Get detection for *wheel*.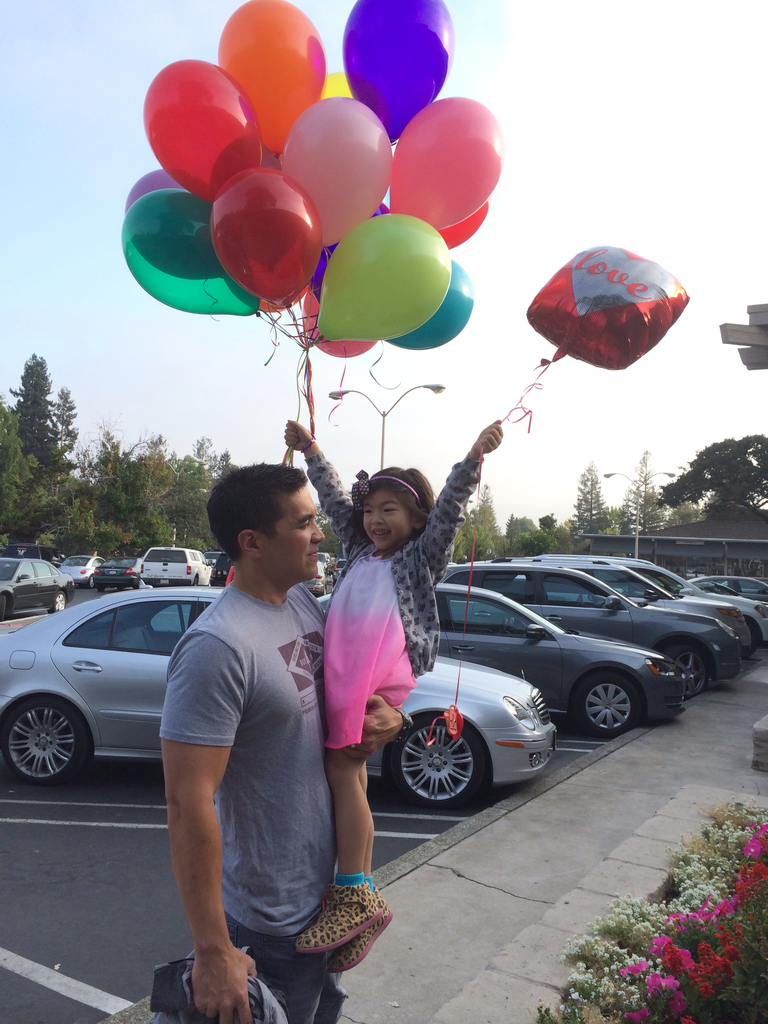
Detection: select_region(0, 597, 6, 620).
